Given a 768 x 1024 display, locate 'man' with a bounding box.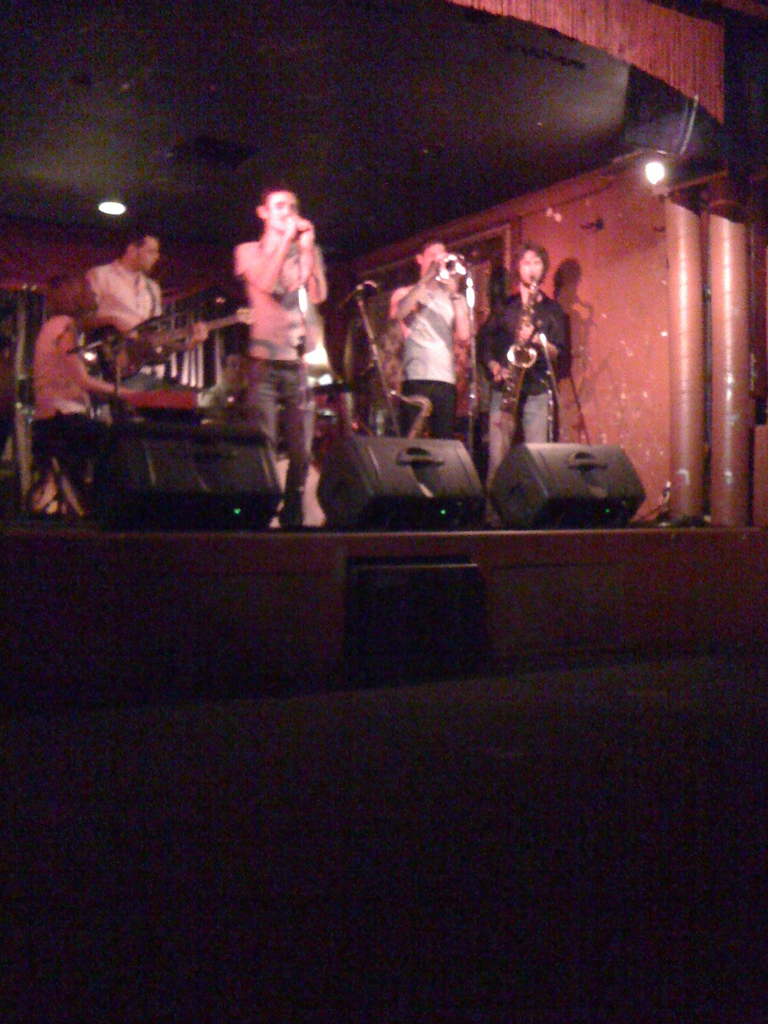
Located: crop(212, 161, 335, 472).
